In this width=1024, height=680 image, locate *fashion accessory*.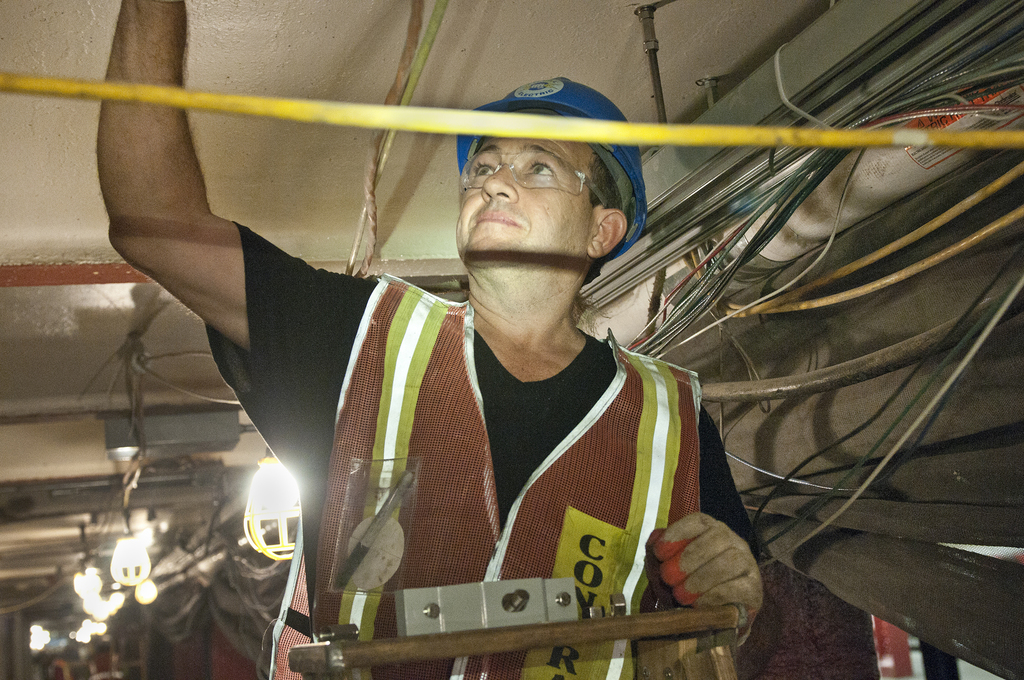
Bounding box: locate(458, 152, 607, 201).
